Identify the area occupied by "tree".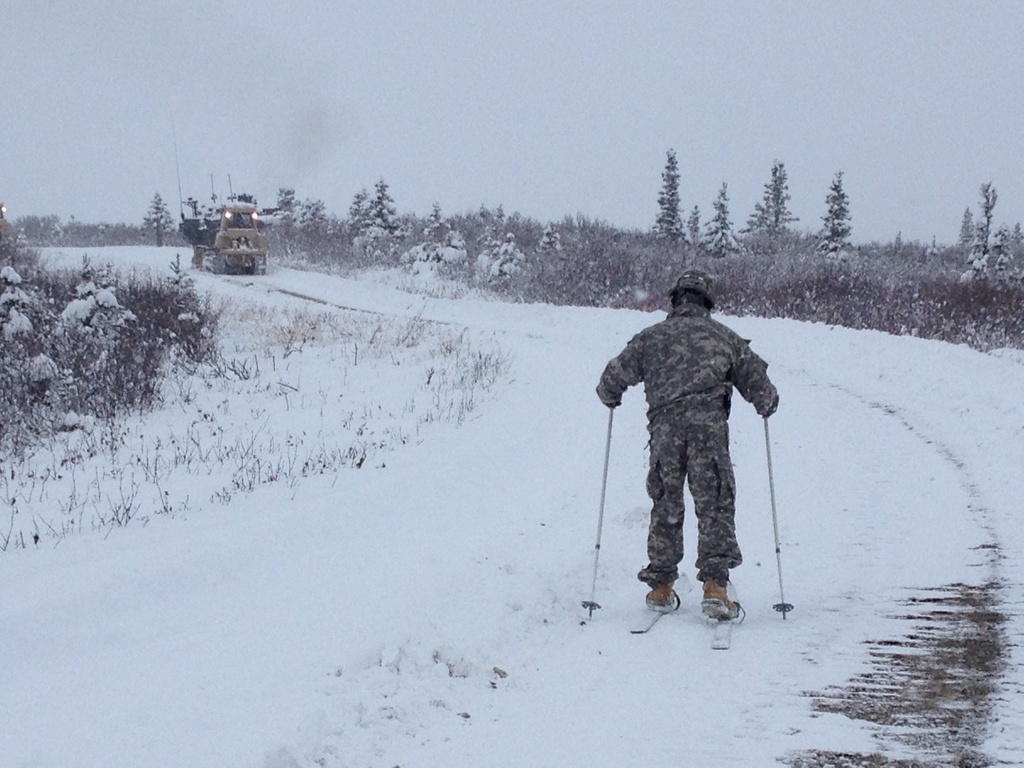
Area: bbox=[955, 207, 976, 254].
